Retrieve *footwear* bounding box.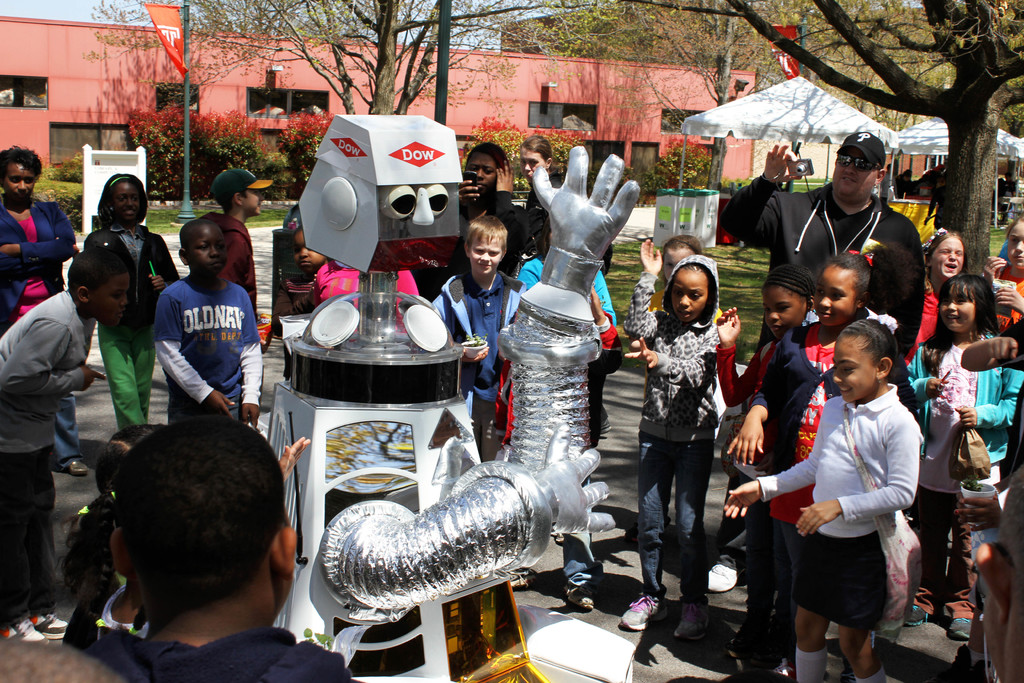
Bounding box: box=[673, 605, 713, 639].
